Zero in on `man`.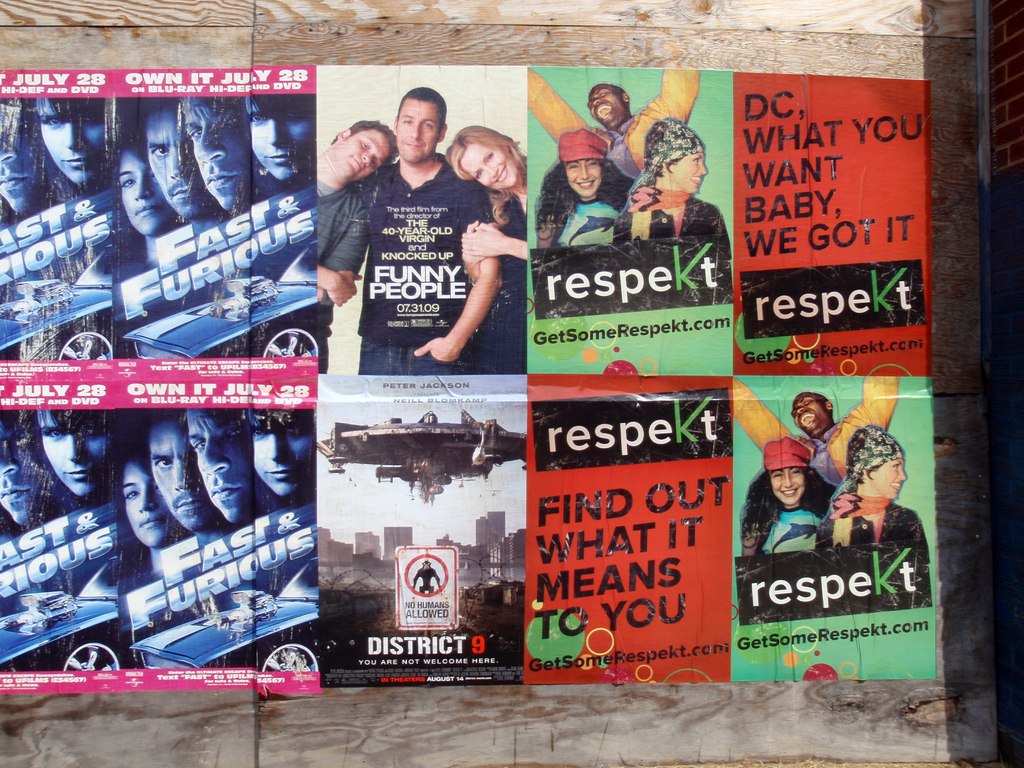
Zeroed in: bbox(318, 116, 401, 373).
